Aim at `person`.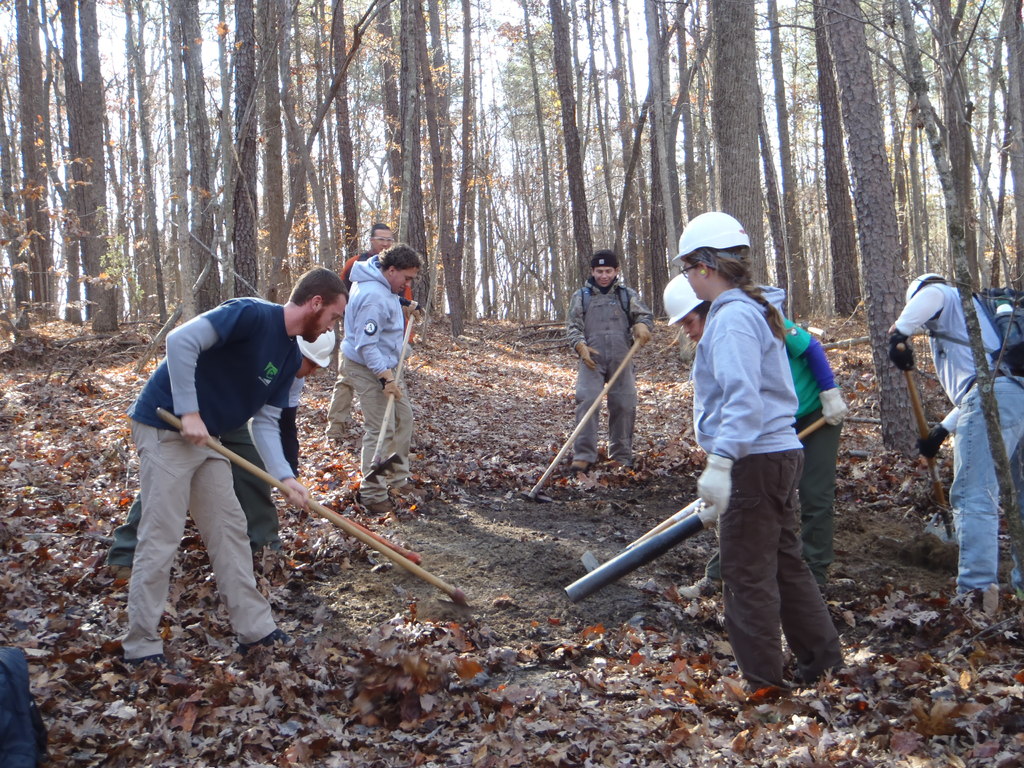
Aimed at bbox=(118, 266, 321, 662).
